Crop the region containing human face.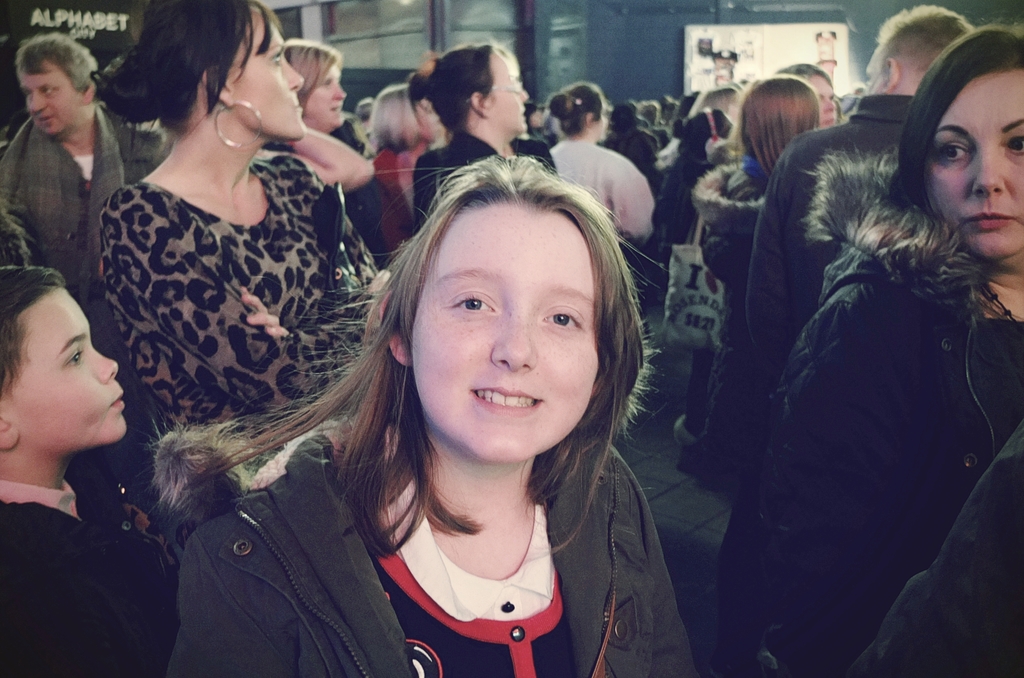
Crop region: (10,287,126,446).
